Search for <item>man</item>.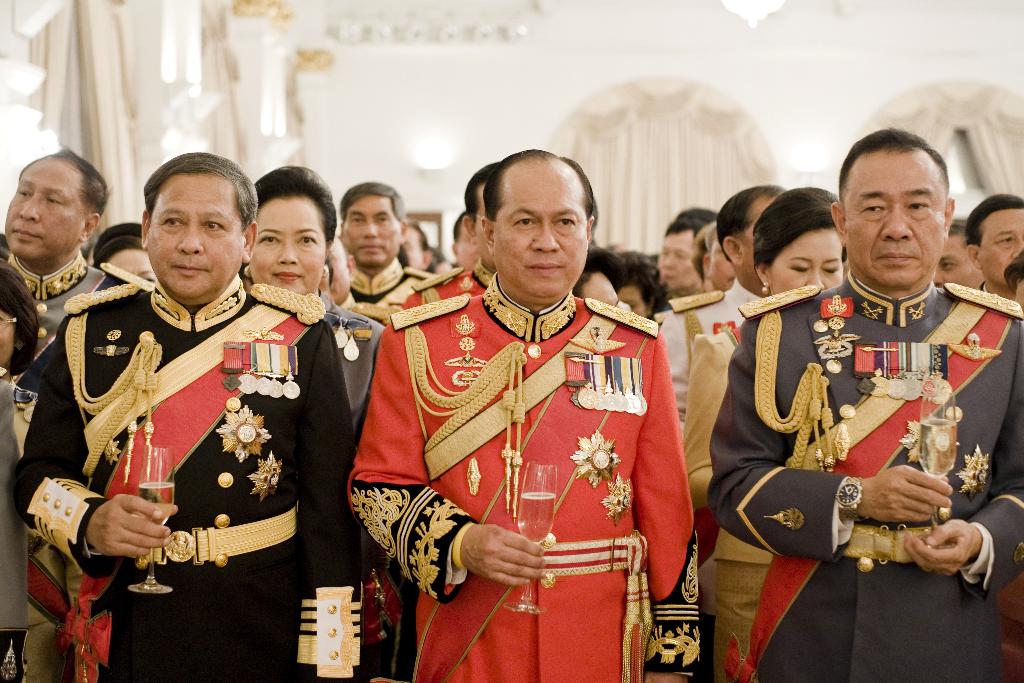
Found at (x1=398, y1=164, x2=511, y2=309).
